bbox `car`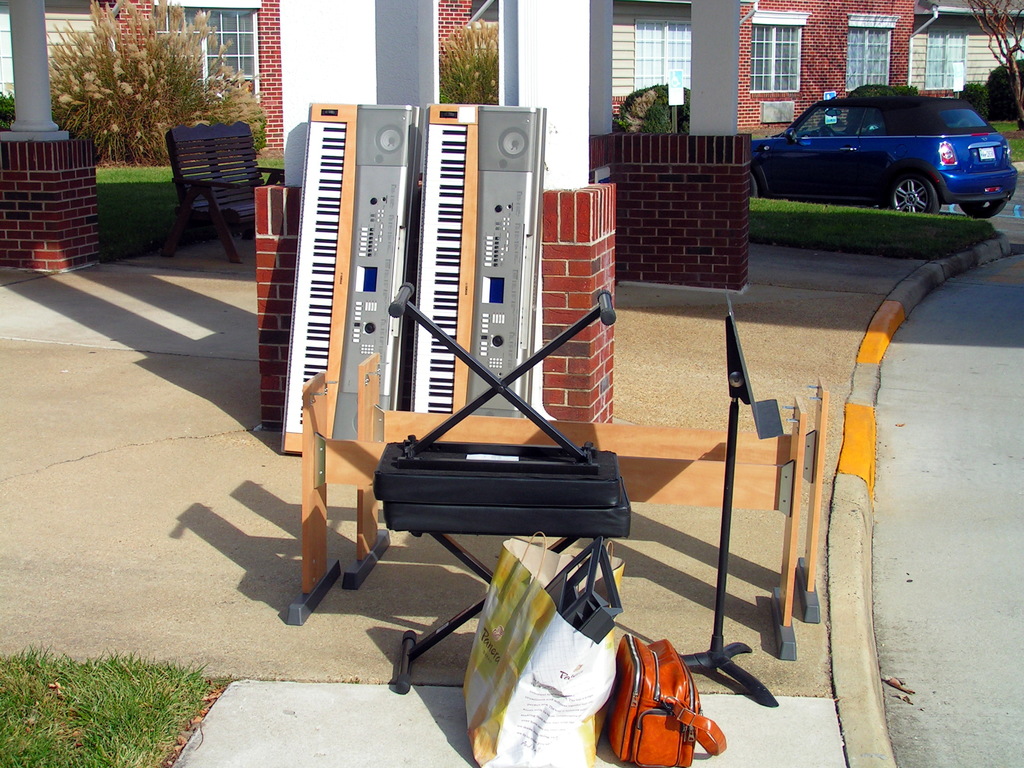
742/92/1019/214
